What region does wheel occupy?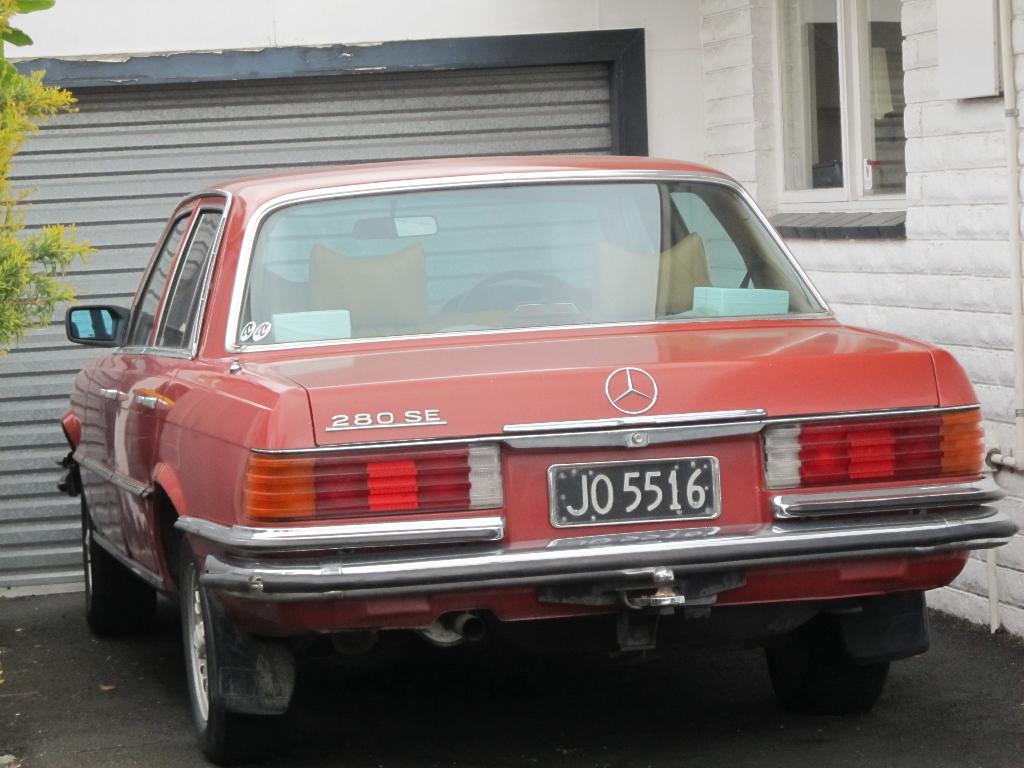
[left=161, top=573, right=301, bottom=737].
